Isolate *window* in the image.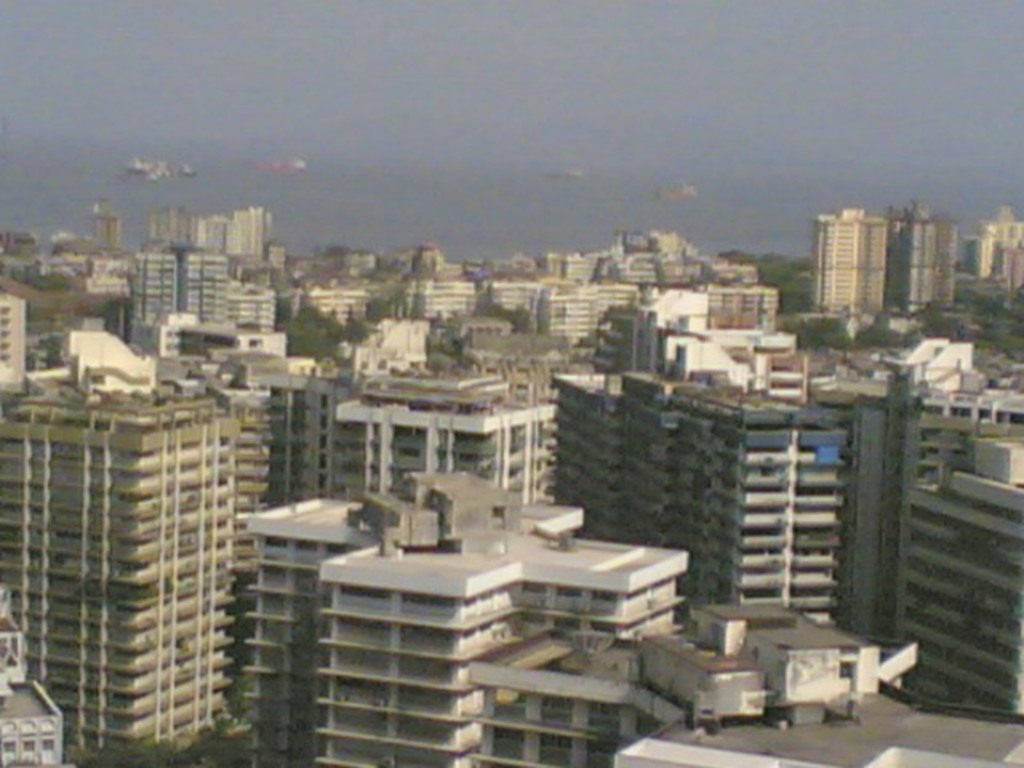
Isolated region: 496 730 528 758.
